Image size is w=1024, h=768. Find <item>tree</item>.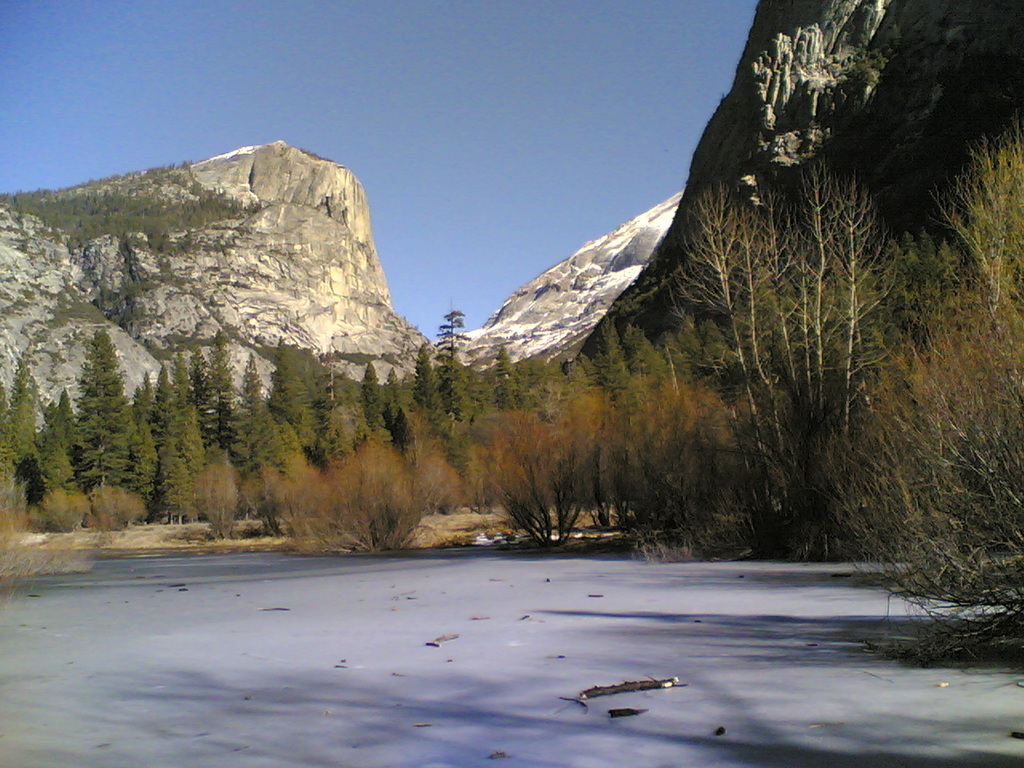
318 344 357 476.
